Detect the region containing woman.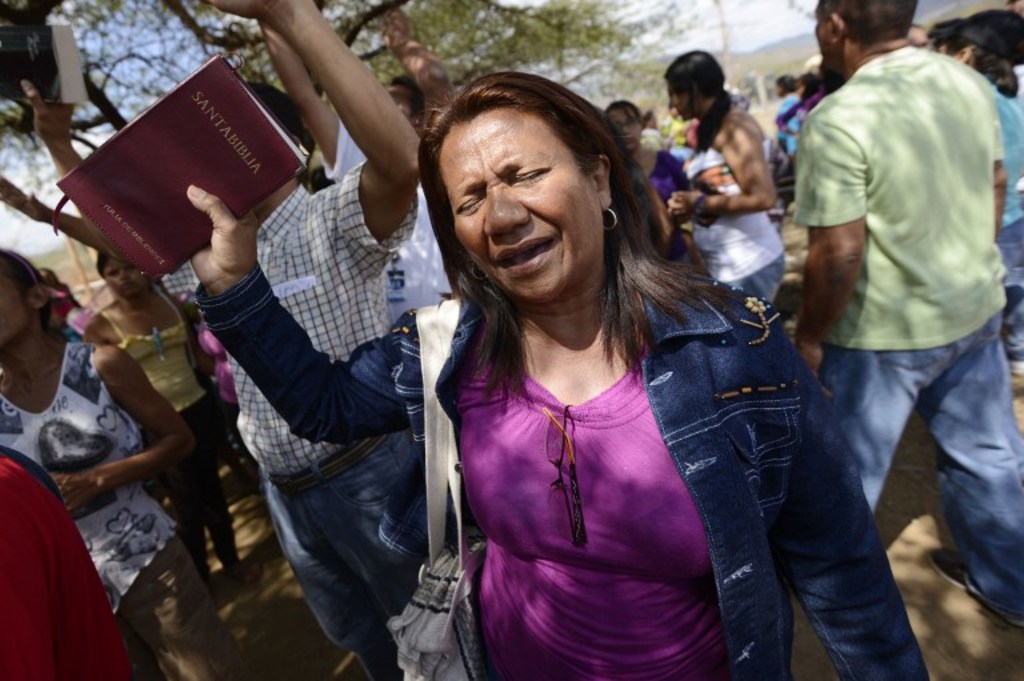
{"left": 181, "top": 73, "right": 939, "bottom": 680}.
